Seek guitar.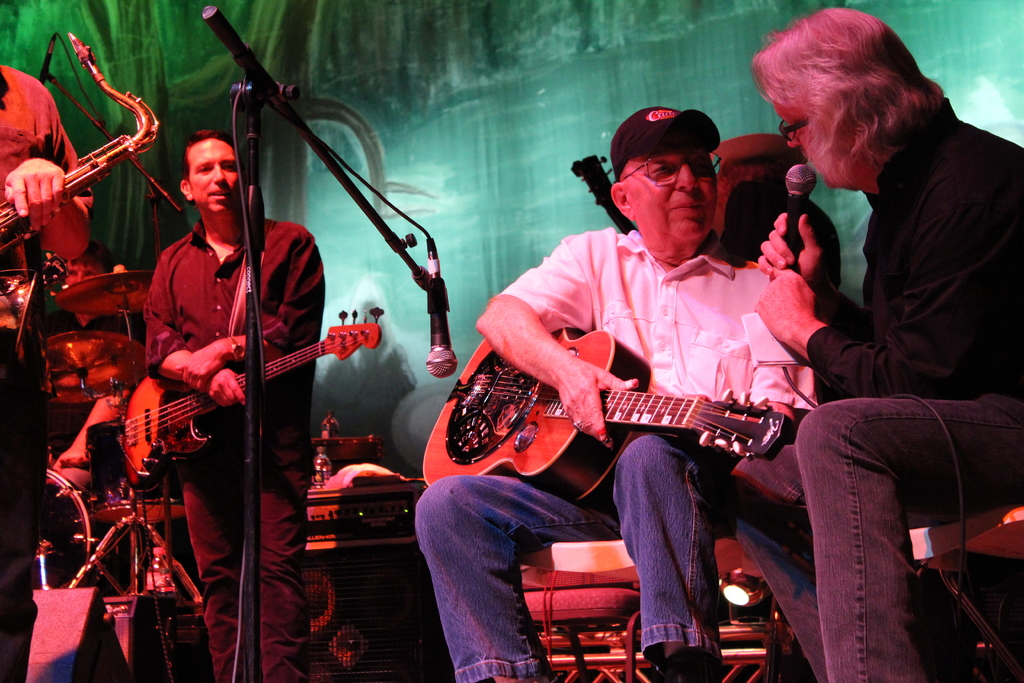
box(437, 309, 825, 494).
